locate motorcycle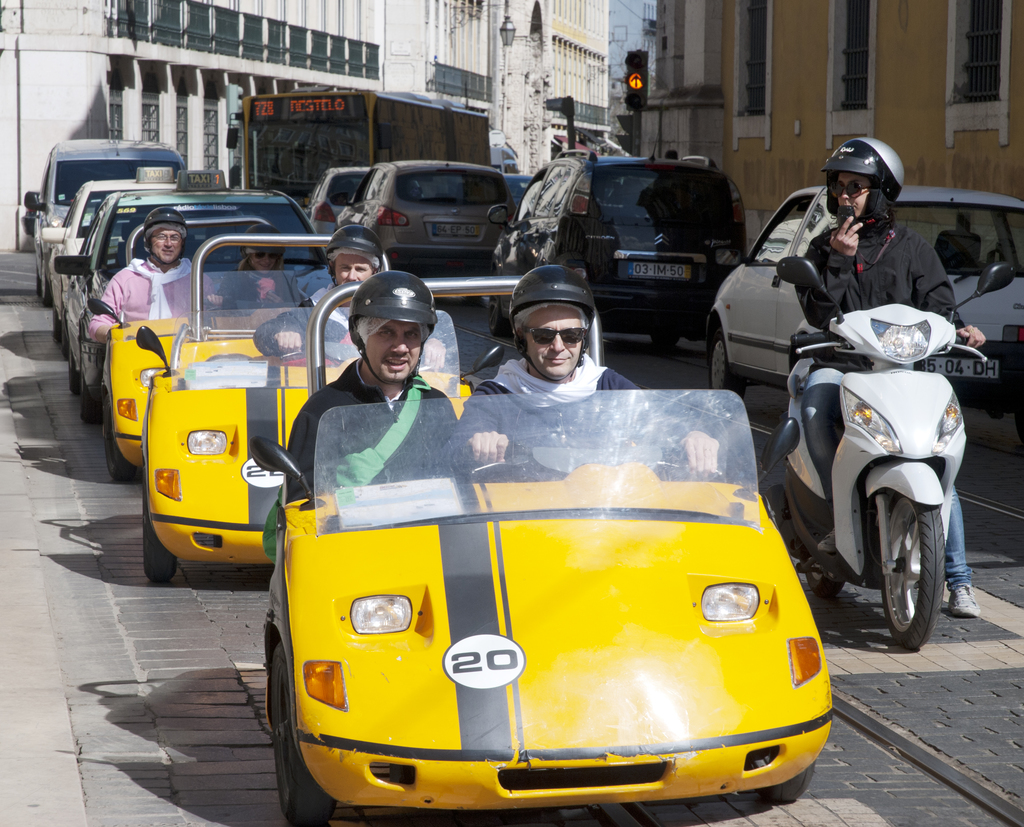
<region>763, 264, 980, 668</region>
